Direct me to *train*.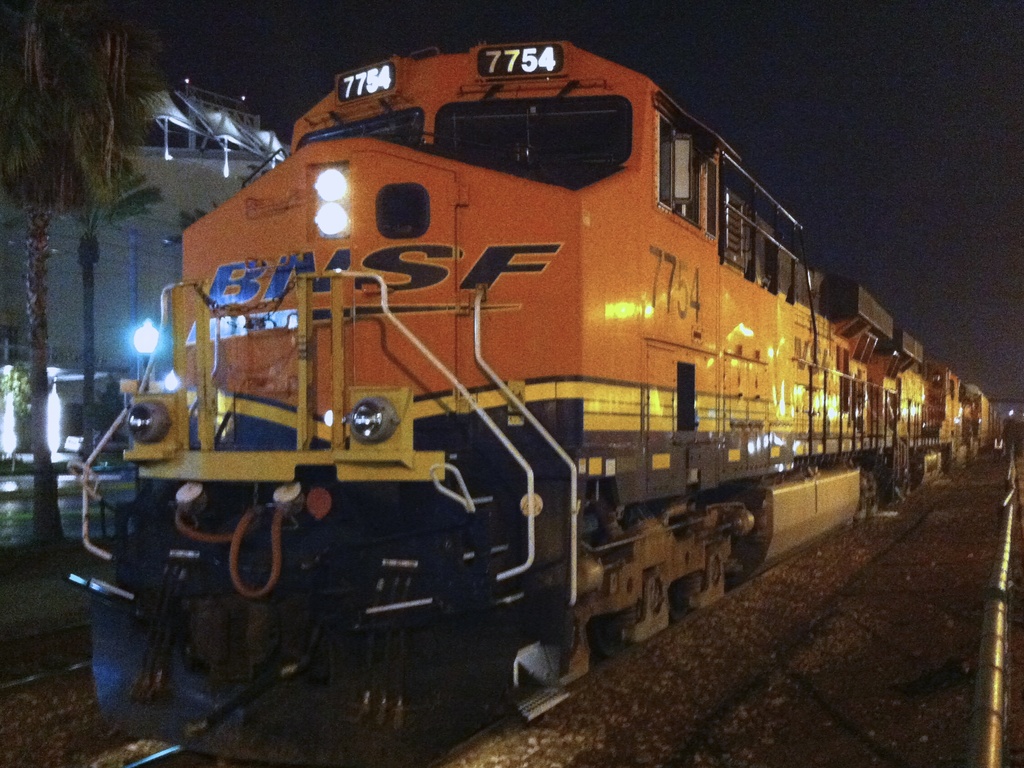
Direction: 68/42/1002/767.
